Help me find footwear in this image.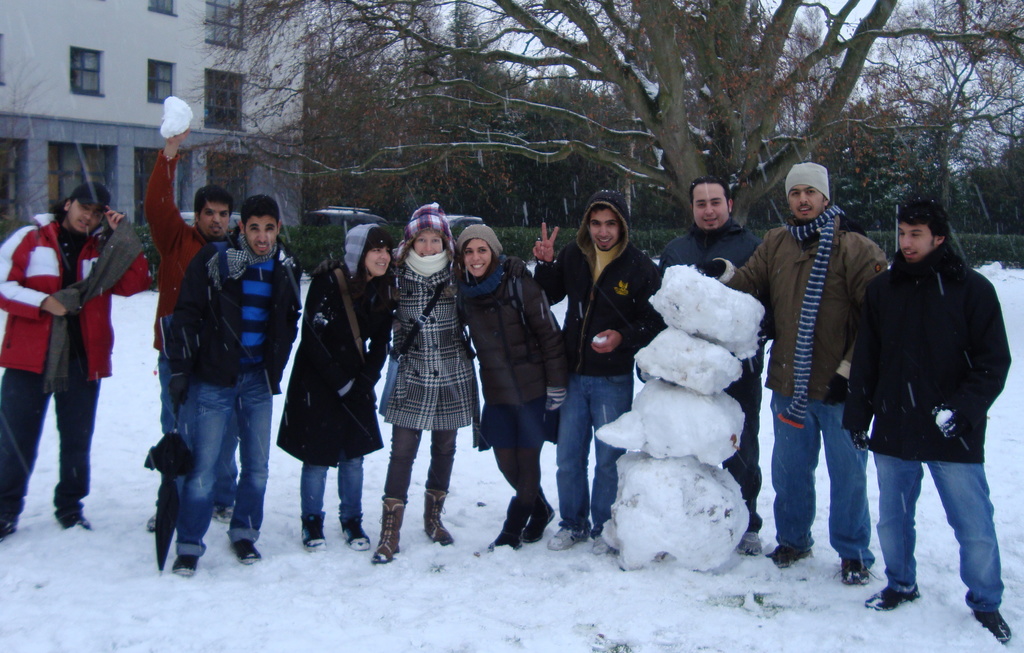
Found it: locate(61, 508, 90, 531).
